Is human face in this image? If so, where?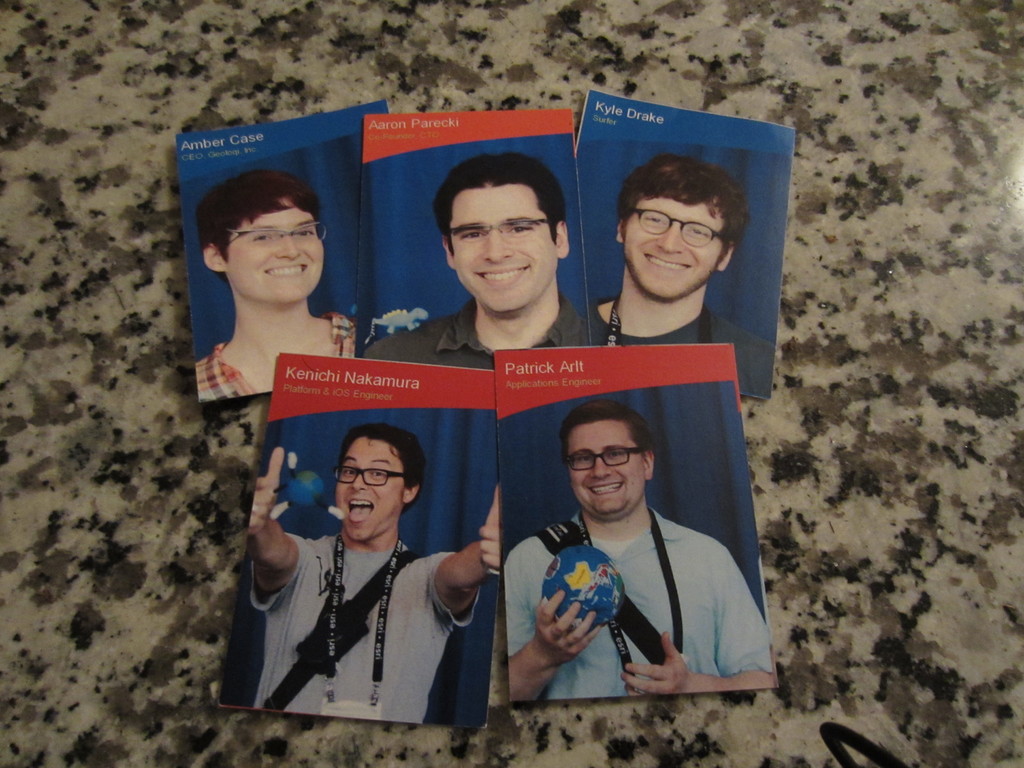
Yes, at box=[567, 417, 648, 513].
